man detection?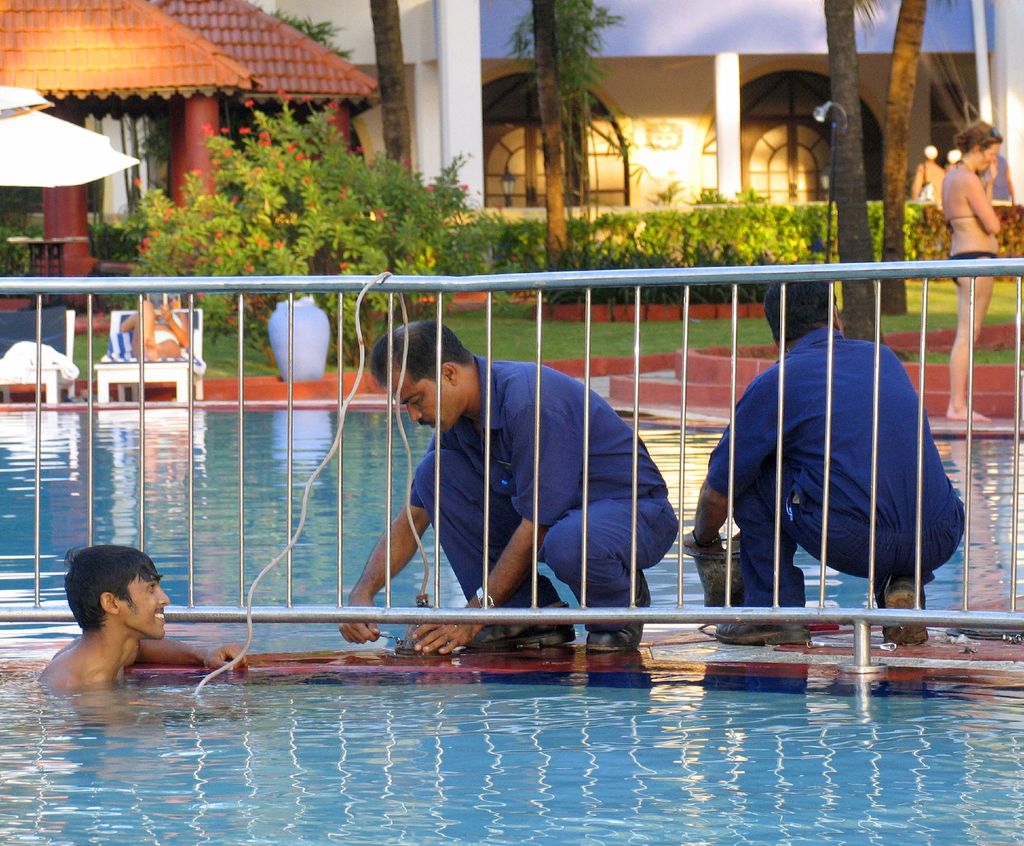
crop(335, 318, 684, 657)
